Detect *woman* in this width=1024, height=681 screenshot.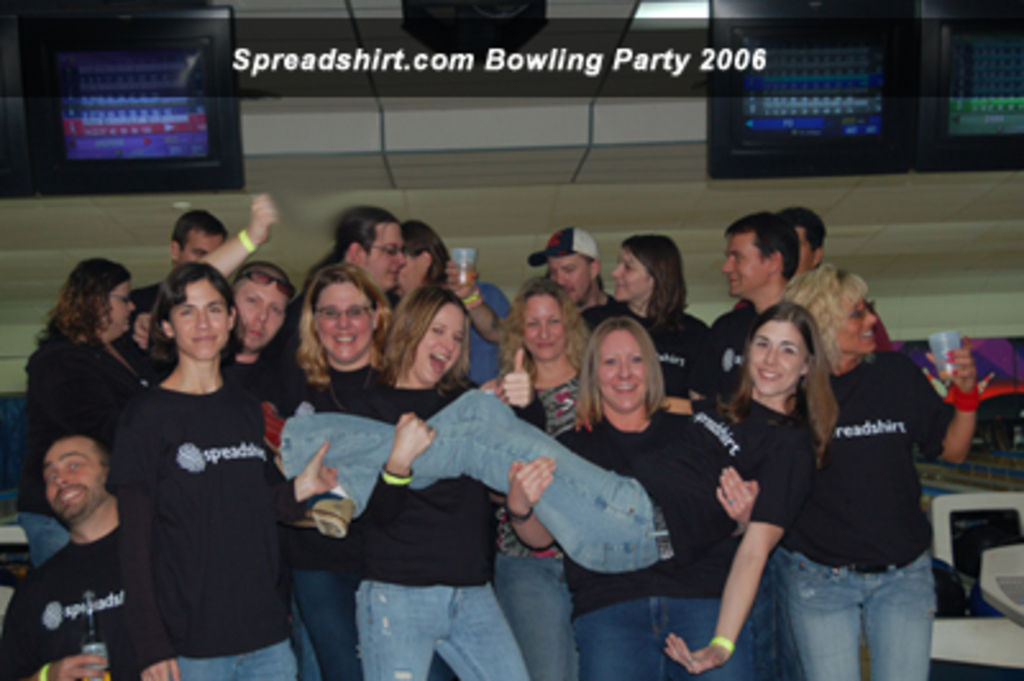
Detection: [292,266,392,678].
